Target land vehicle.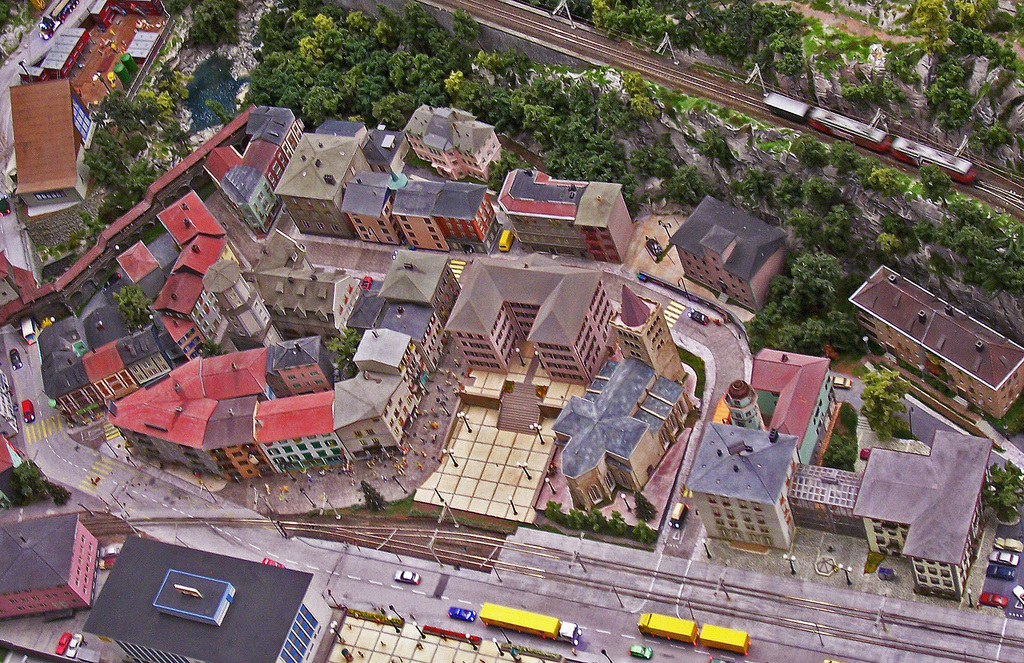
Target region: left=986, top=564, right=1016, bottom=584.
